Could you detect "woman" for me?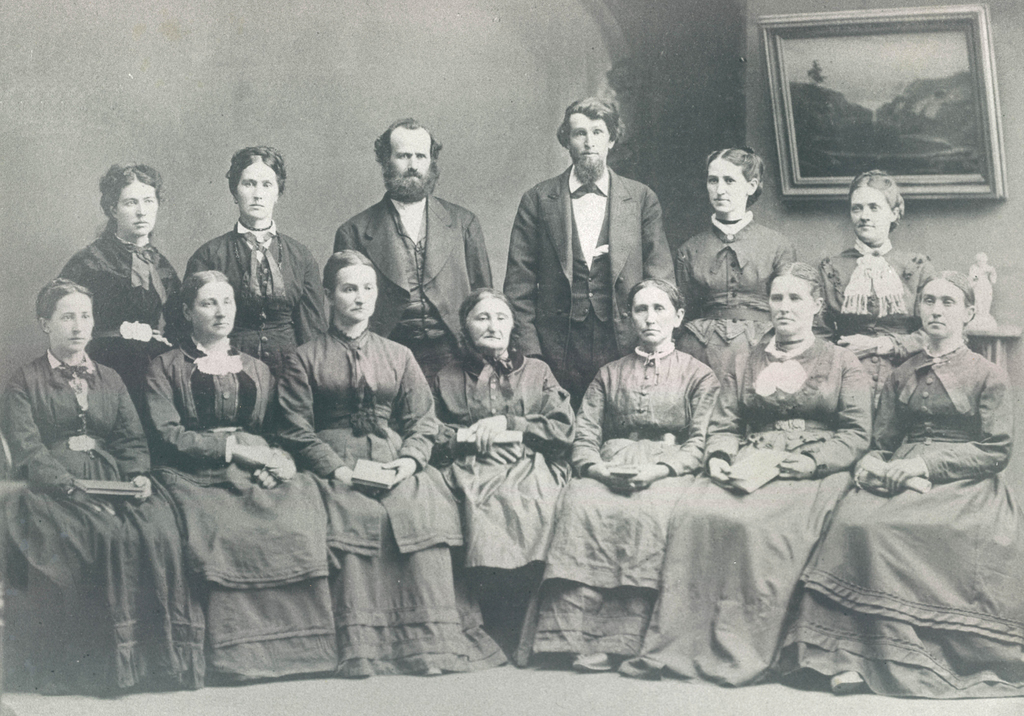
Detection result: <region>144, 268, 342, 678</region>.
